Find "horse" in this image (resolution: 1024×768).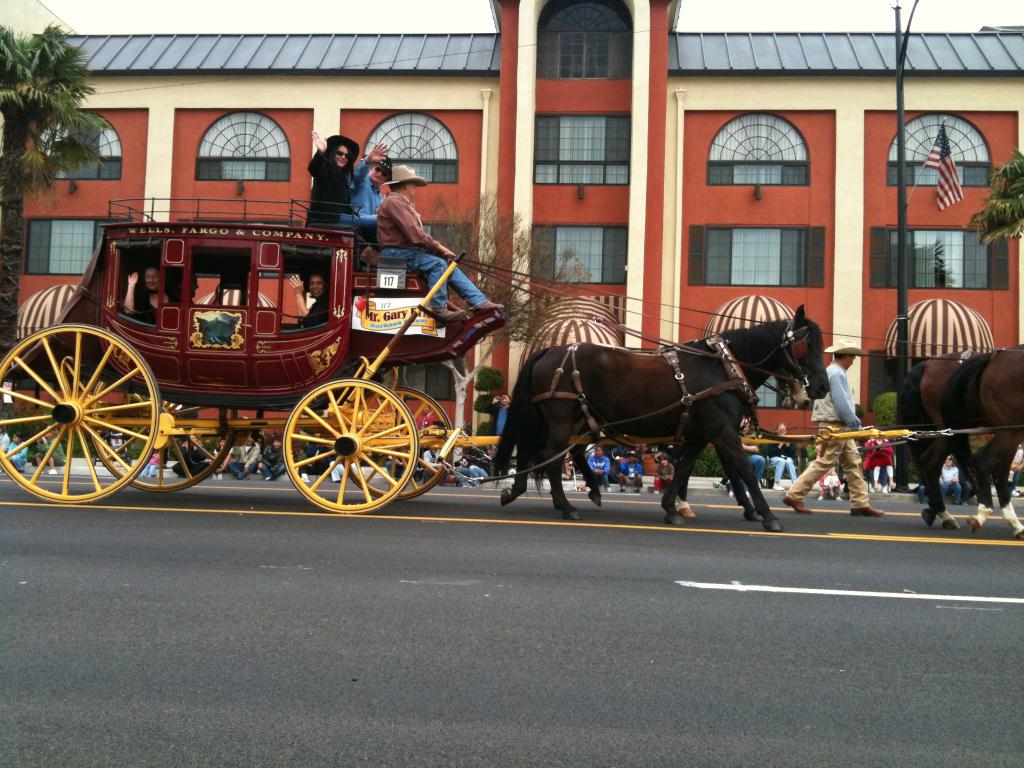
[x1=891, y1=349, x2=989, y2=531].
